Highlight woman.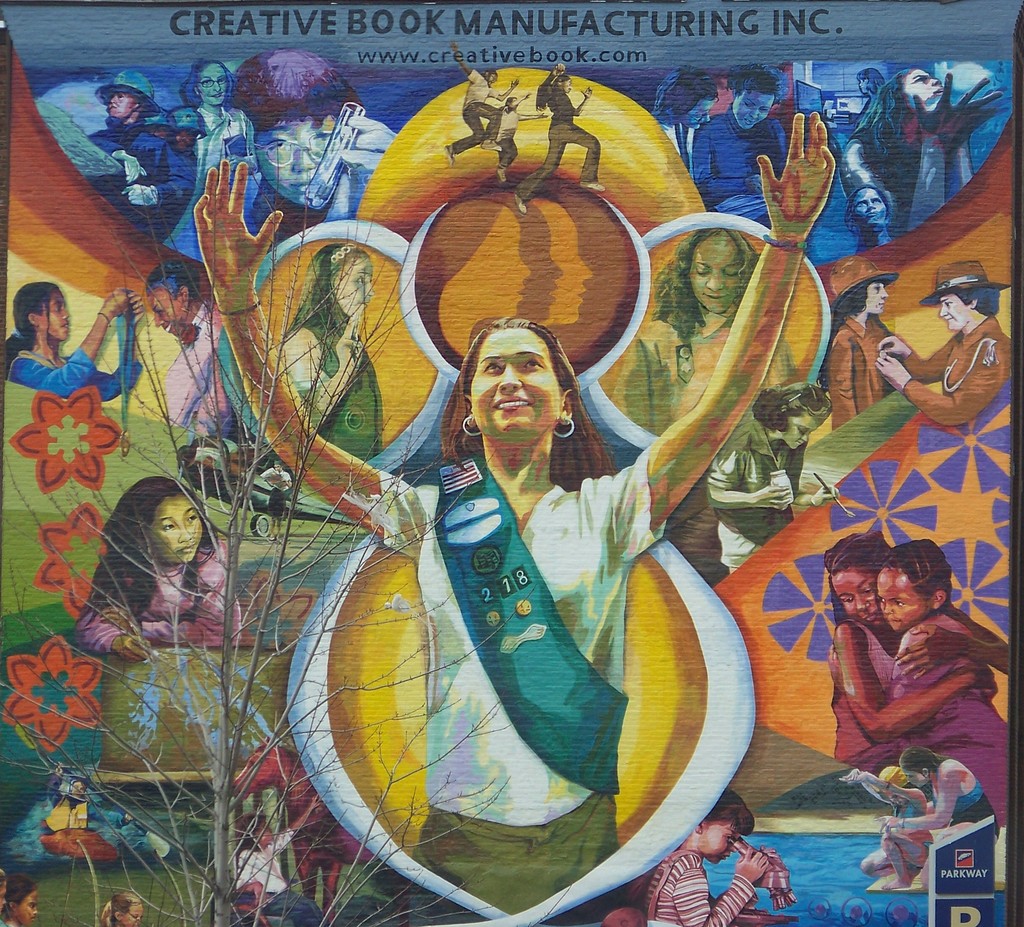
Highlighted region: (x1=820, y1=255, x2=900, y2=425).
